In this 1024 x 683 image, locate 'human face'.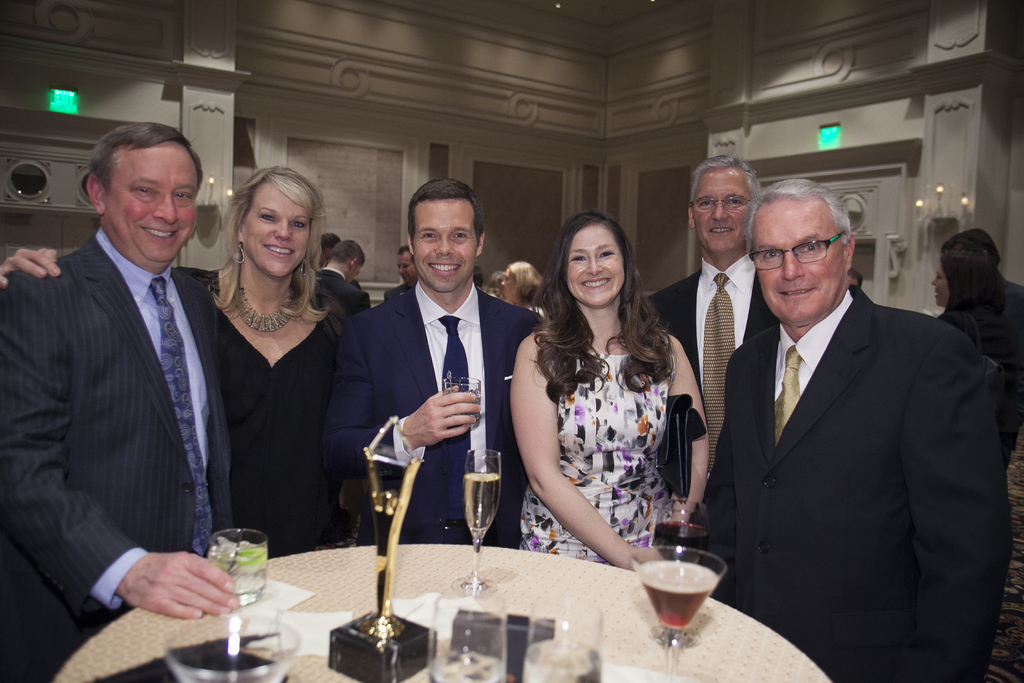
Bounding box: x1=930, y1=272, x2=947, y2=307.
